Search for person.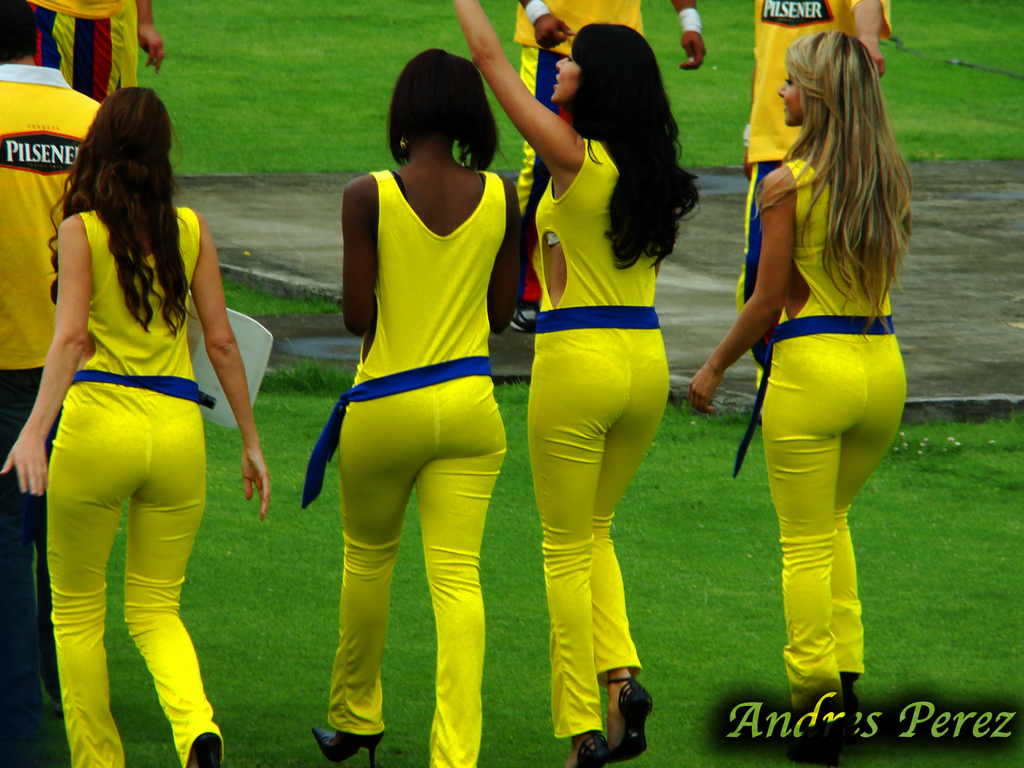
Found at {"x1": 4, "y1": 0, "x2": 106, "y2": 716}.
